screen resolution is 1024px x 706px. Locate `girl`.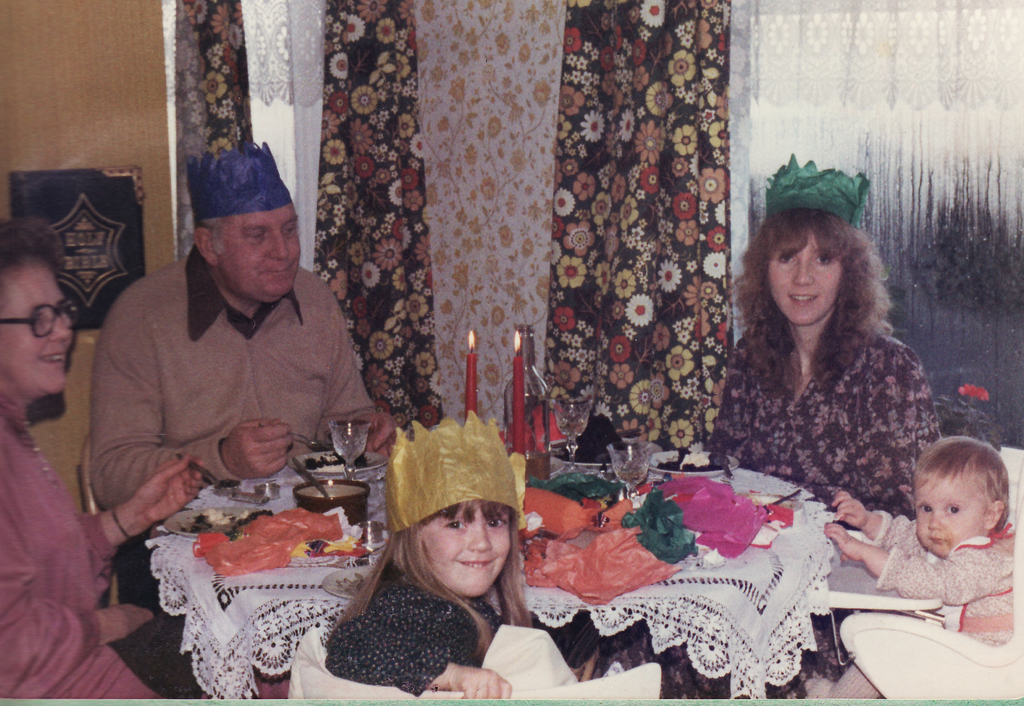
locate(326, 412, 525, 698).
